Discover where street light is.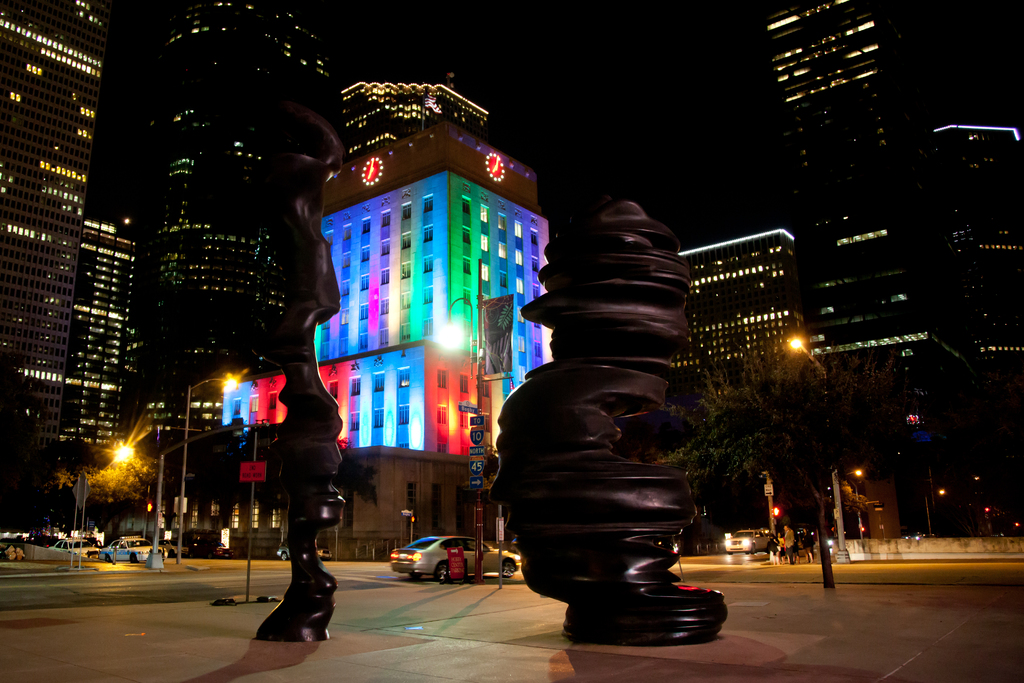
Discovered at [431,298,483,536].
